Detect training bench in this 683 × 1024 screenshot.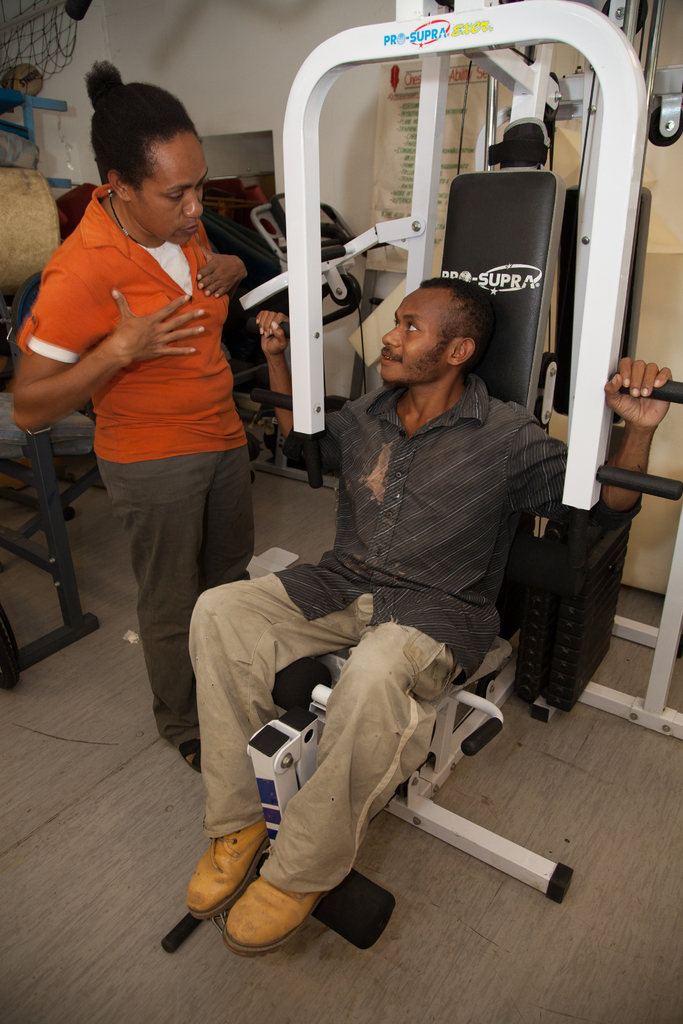
Detection: (0, 271, 103, 691).
